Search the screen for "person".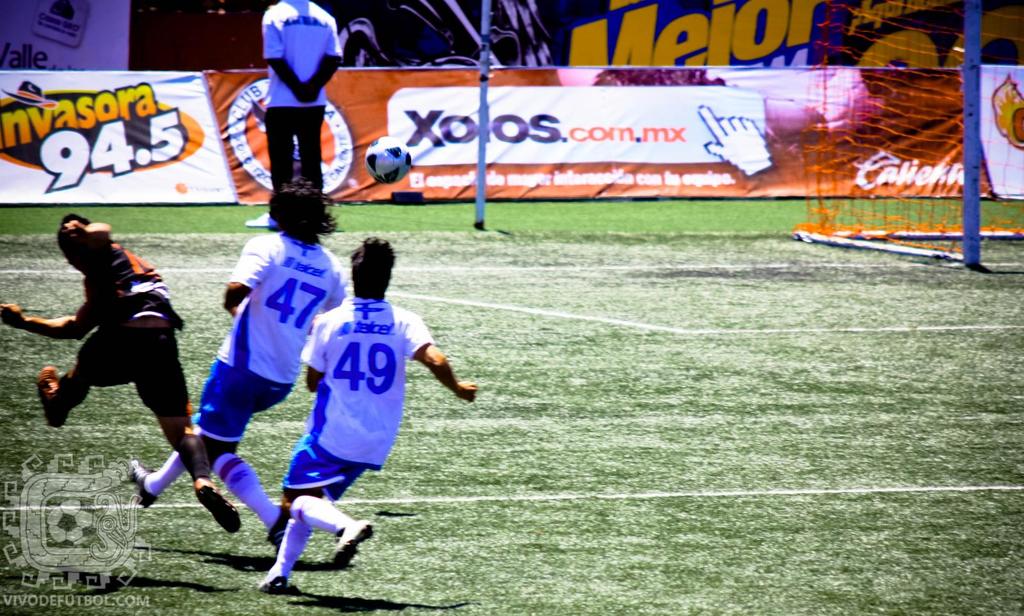
Found at {"x1": 241, "y1": 0, "x2": 344, "y2": 219}.
